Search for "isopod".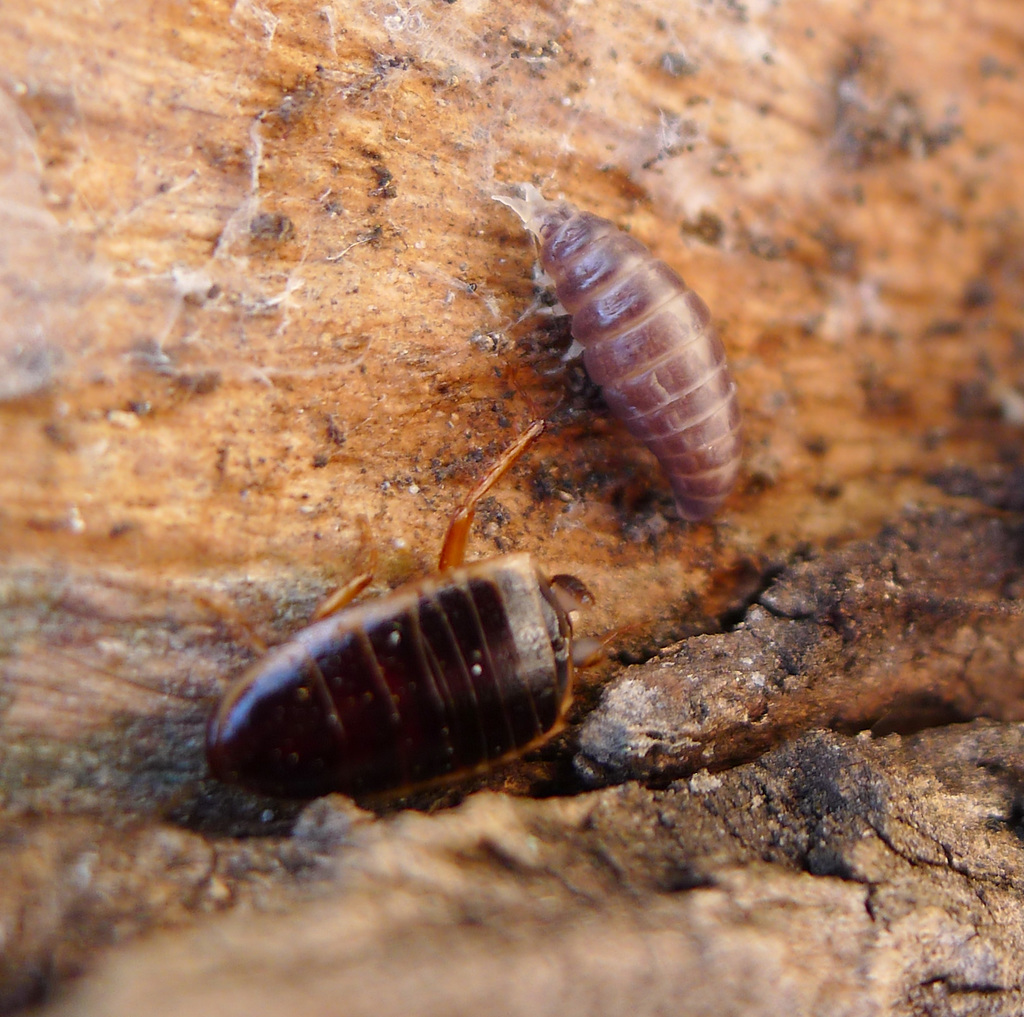
Found at [left=518, top=178, right=749, bottom=525].
